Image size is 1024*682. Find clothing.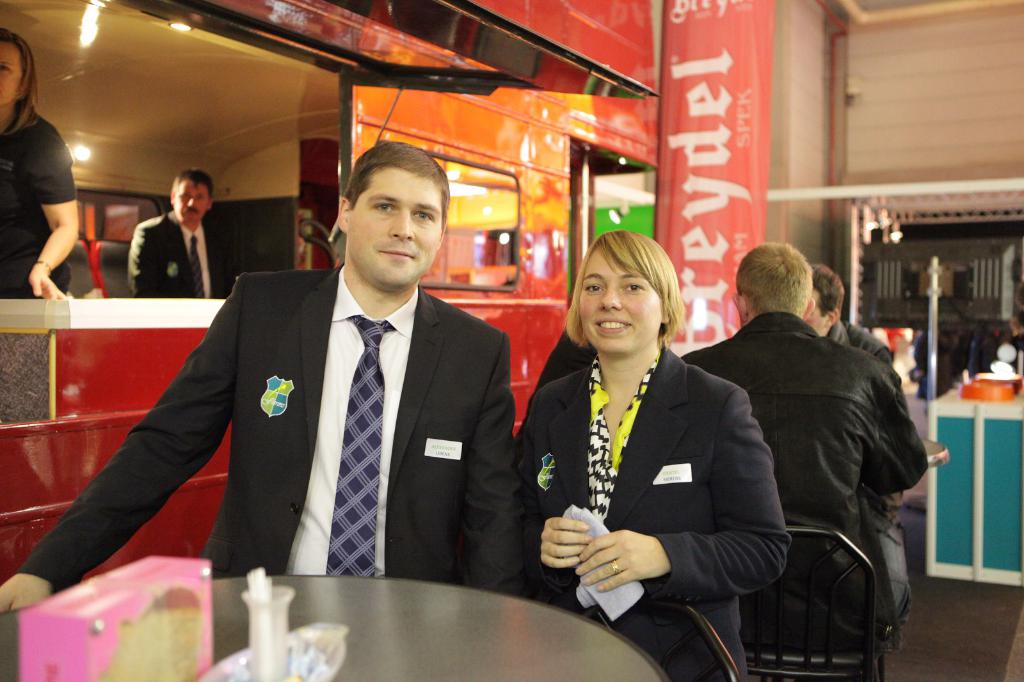
Rect(513, 344, 787, 681).
